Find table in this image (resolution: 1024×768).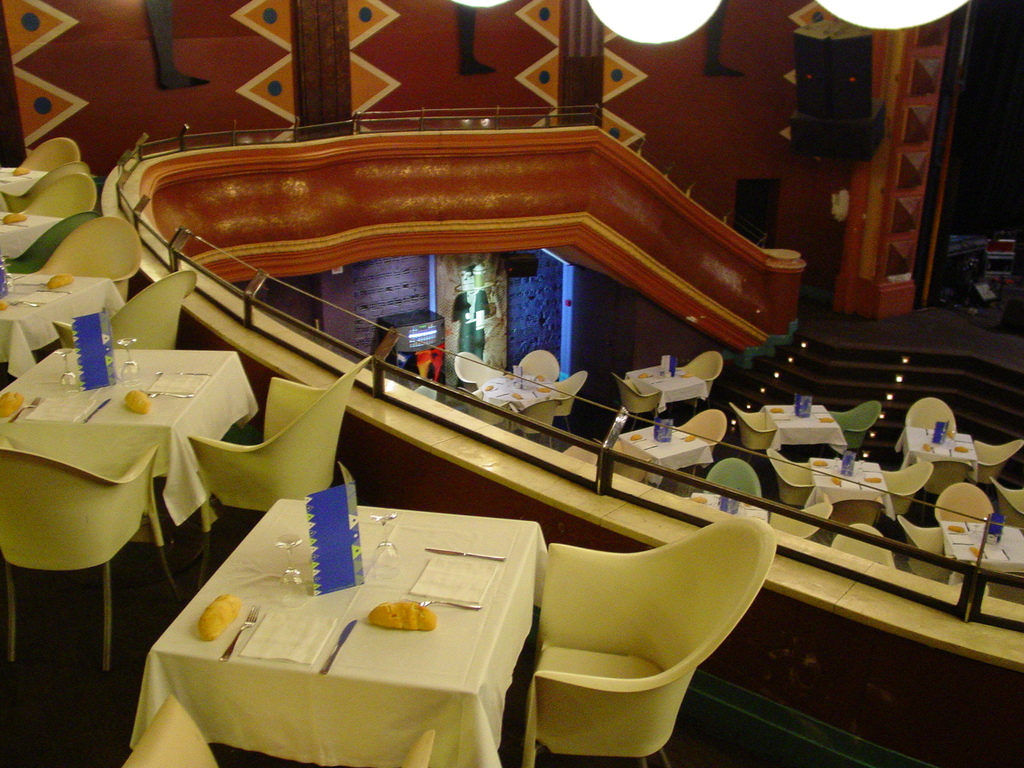
{"x1": 0, "y1": 267, "x2": 100, "y2": 357}.
